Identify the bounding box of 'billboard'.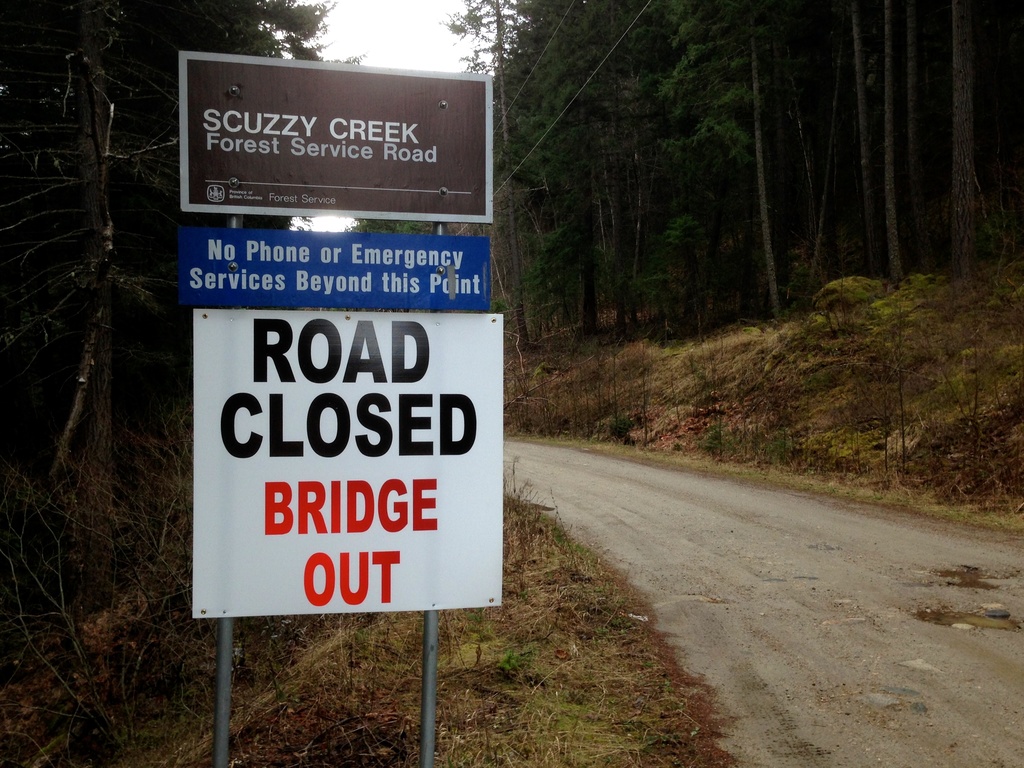
bbox(190, 310, 501, 614).
